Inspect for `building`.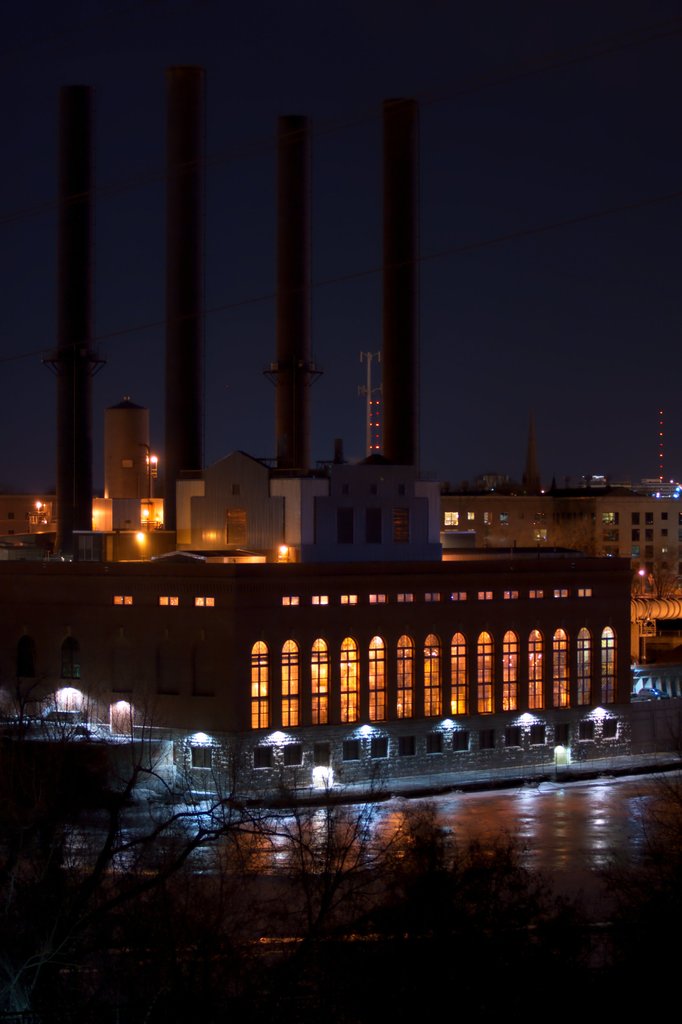
Inspection: 435,496,681,660.
